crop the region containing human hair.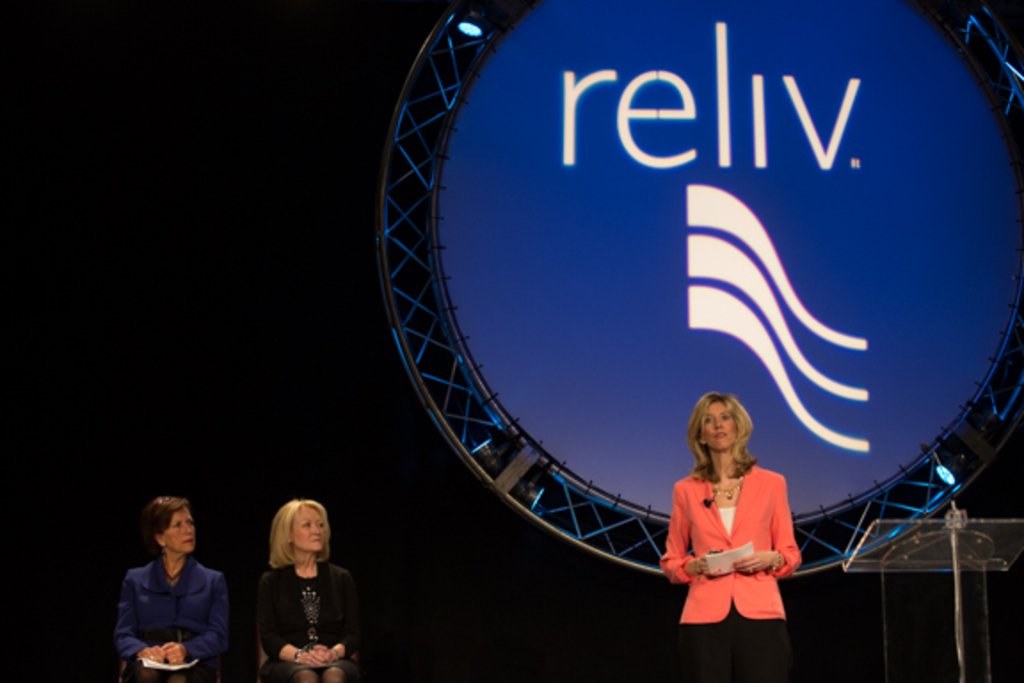
Crop region: (left=144, top=496, right=192, bottom=551).
